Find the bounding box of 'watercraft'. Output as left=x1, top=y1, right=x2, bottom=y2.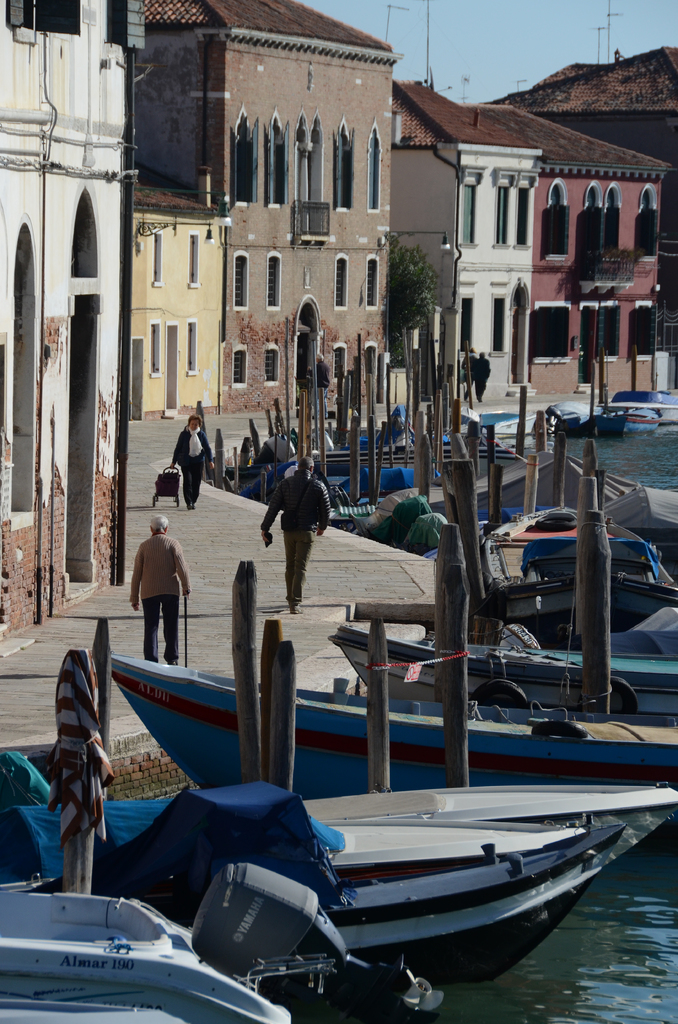
left=0, top=897, right=292, bottom=1023.
